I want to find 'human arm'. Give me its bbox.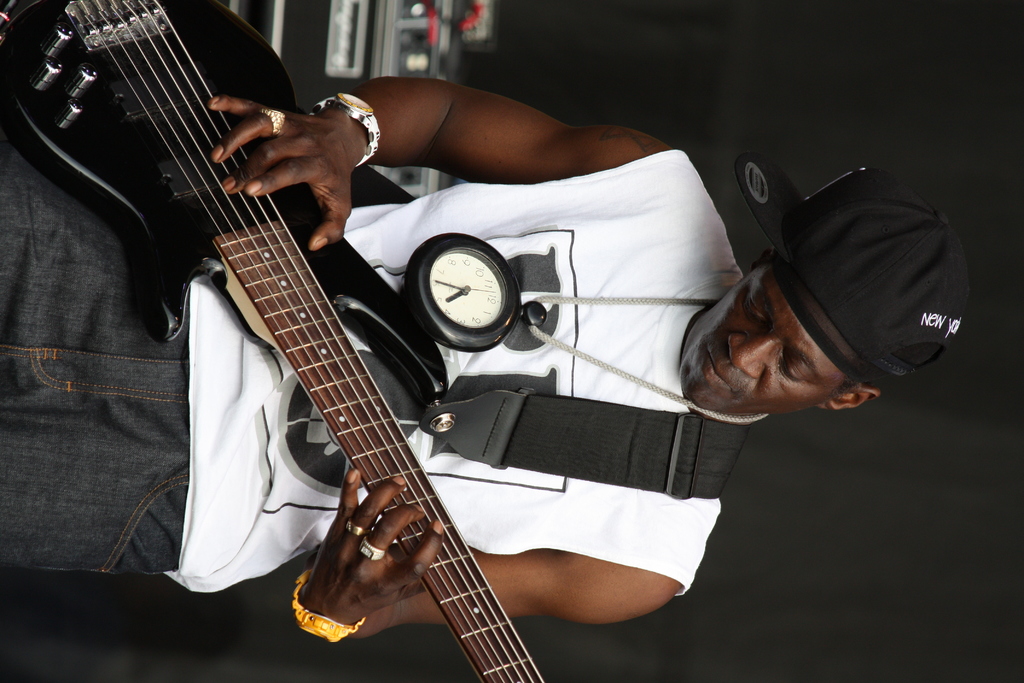
l=309, t=71, r=649, b=170.
